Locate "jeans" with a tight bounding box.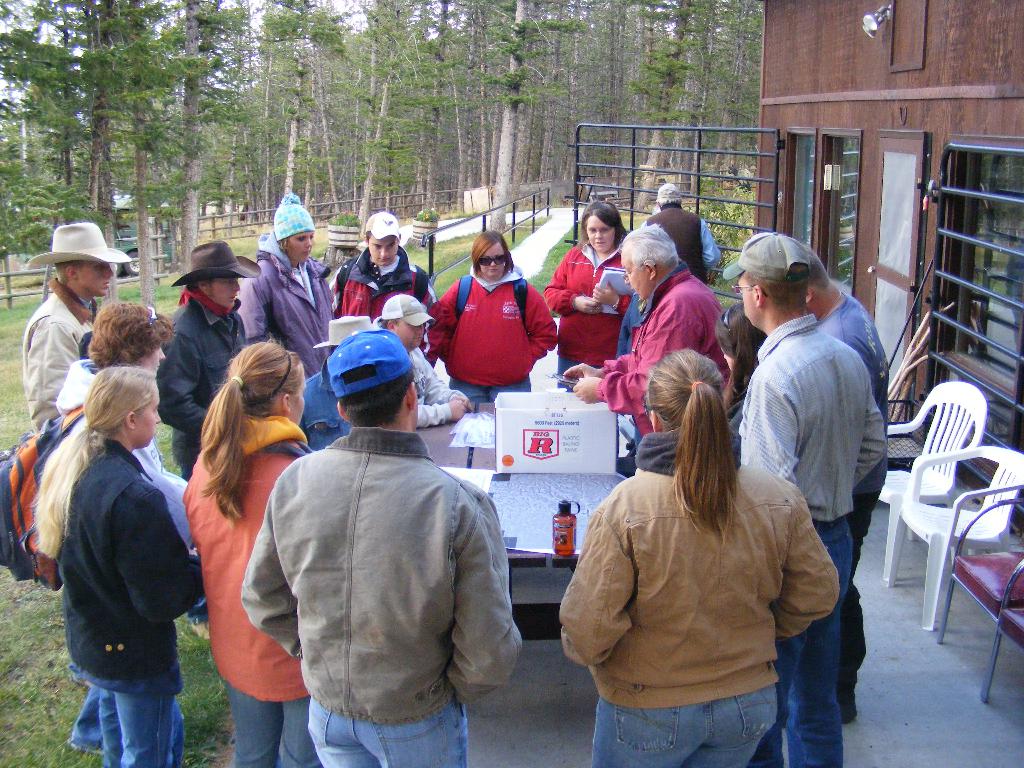
(595,687,779,767).
